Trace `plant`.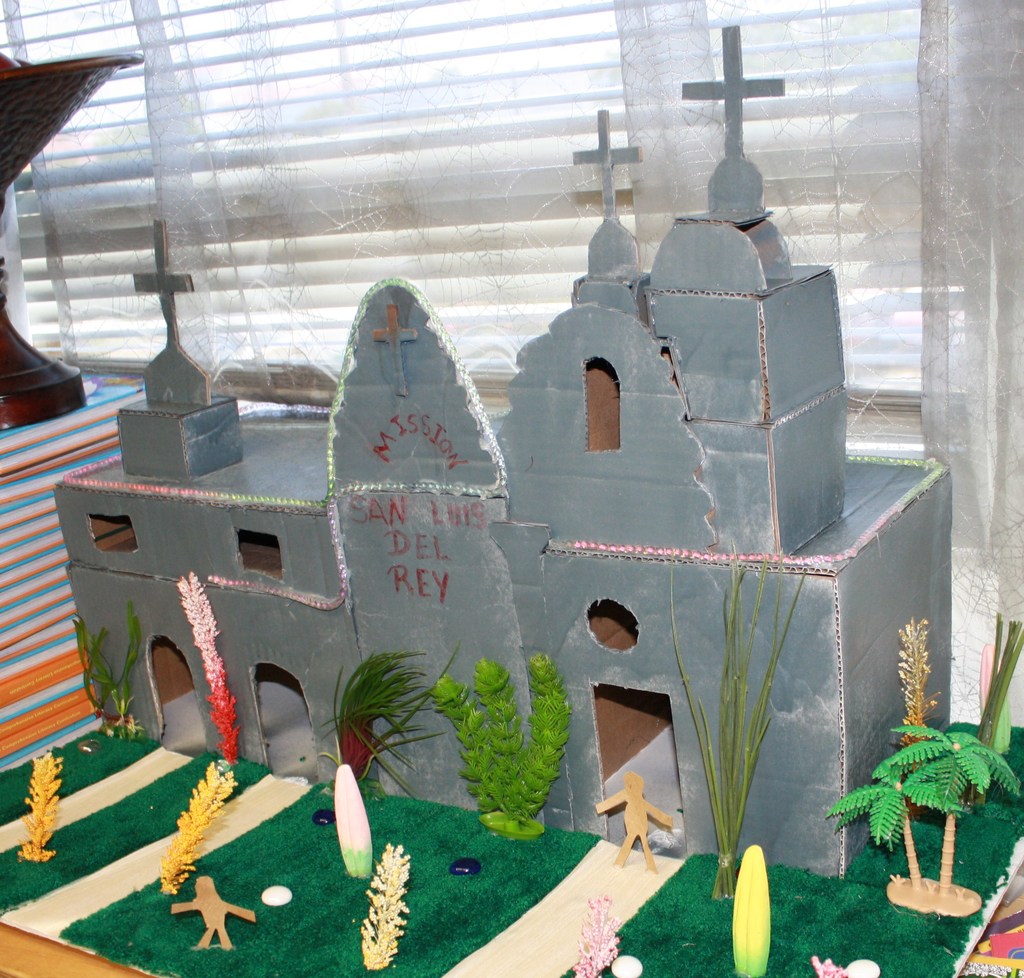
Traced to 572 893 620 974.
